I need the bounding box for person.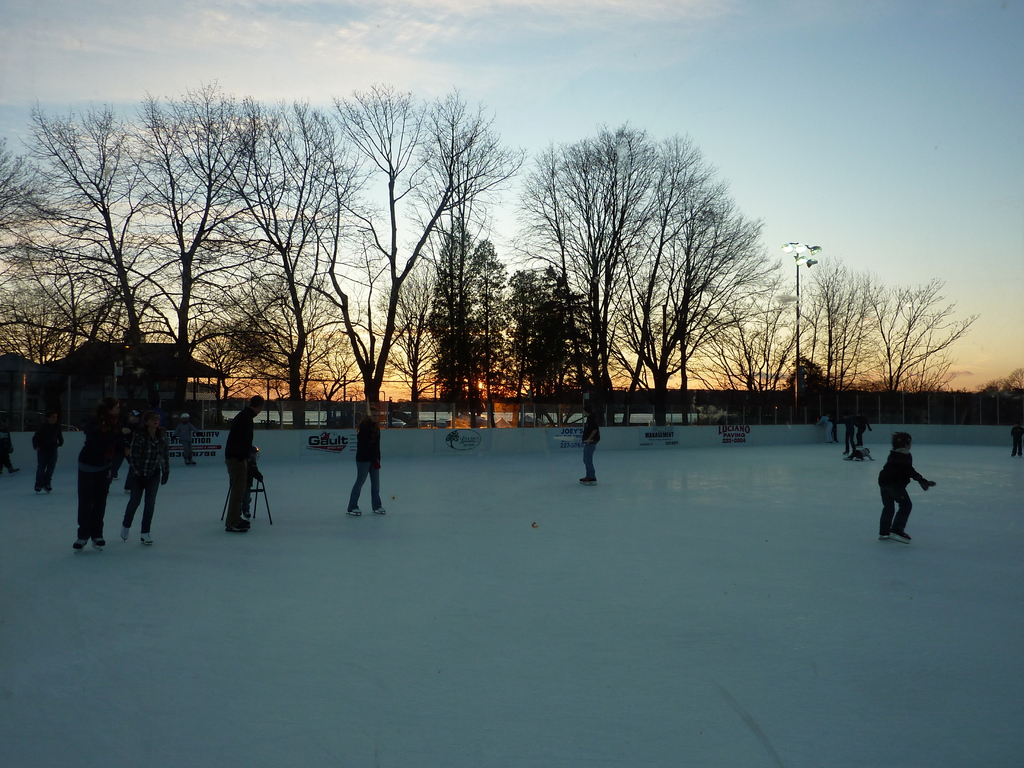
Here it is: 1009,424,1023,466.
